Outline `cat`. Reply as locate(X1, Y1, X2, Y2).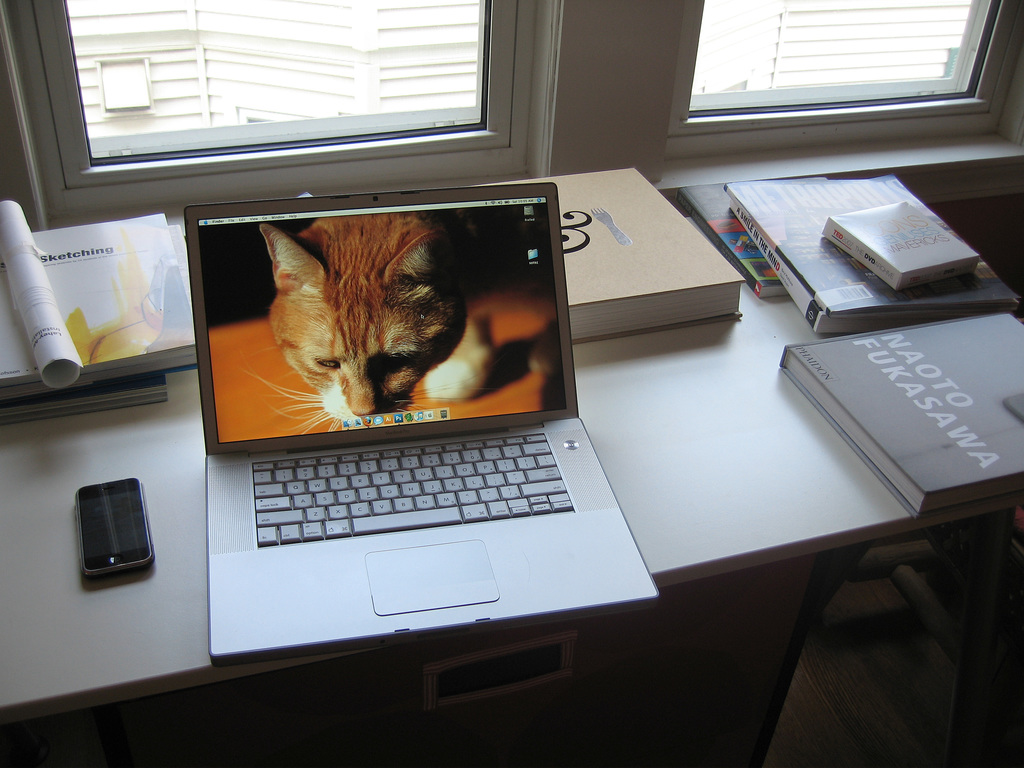
locate(256, 210, 500, 436).
